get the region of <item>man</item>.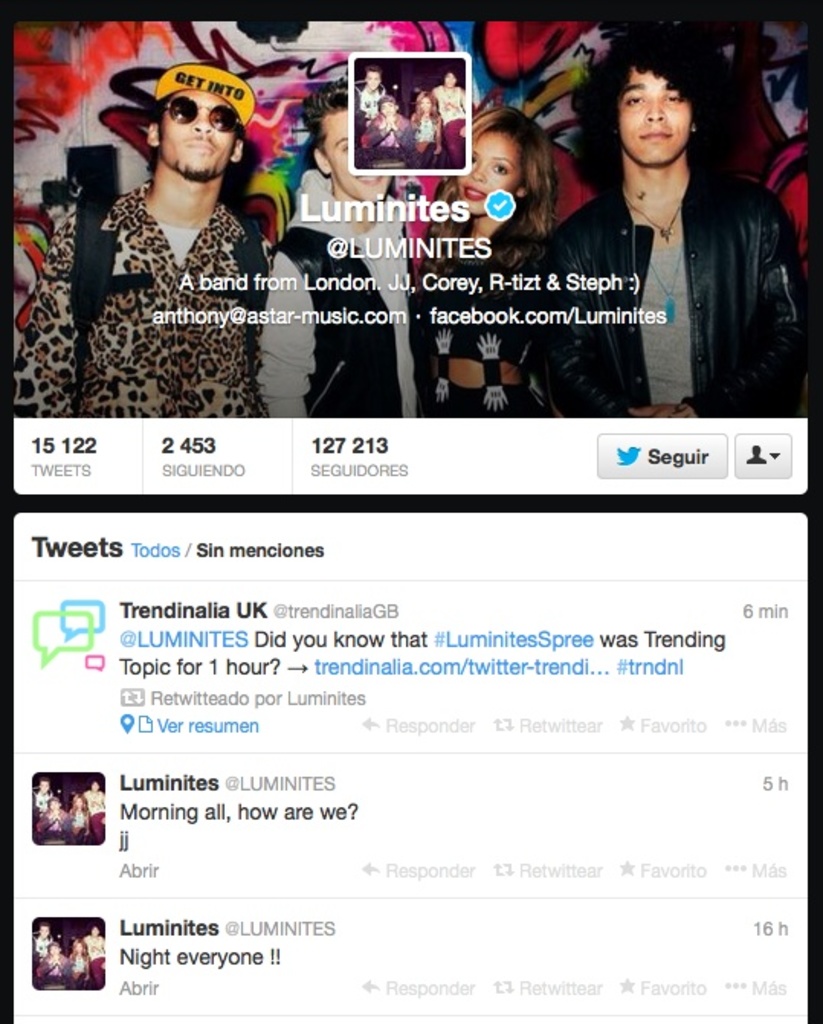
{"left": 351, "top": 61, "right": 379, "bottom": 162}.
